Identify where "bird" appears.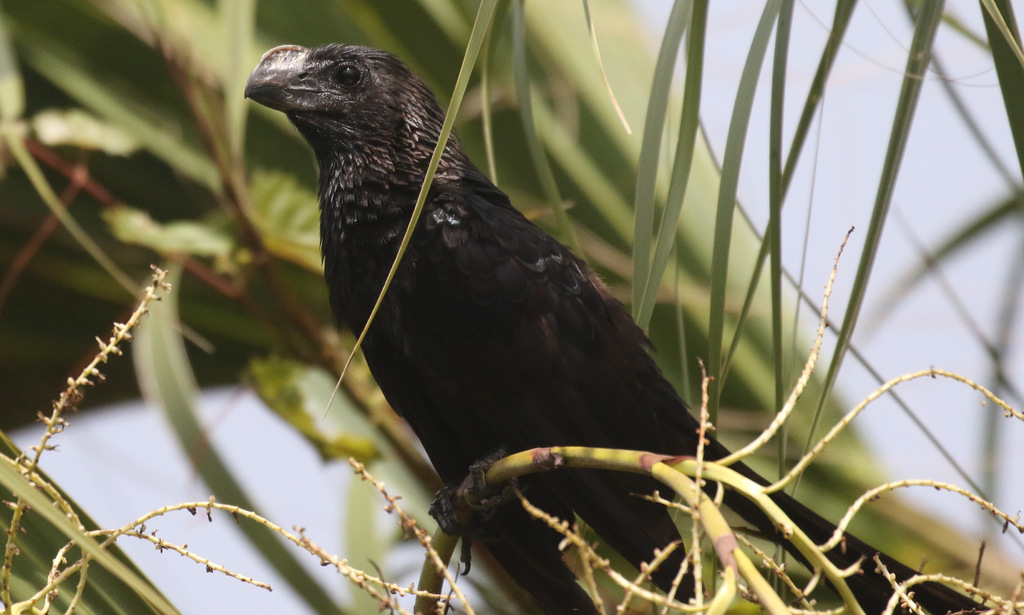
Appears at [218,44,1007,614].
